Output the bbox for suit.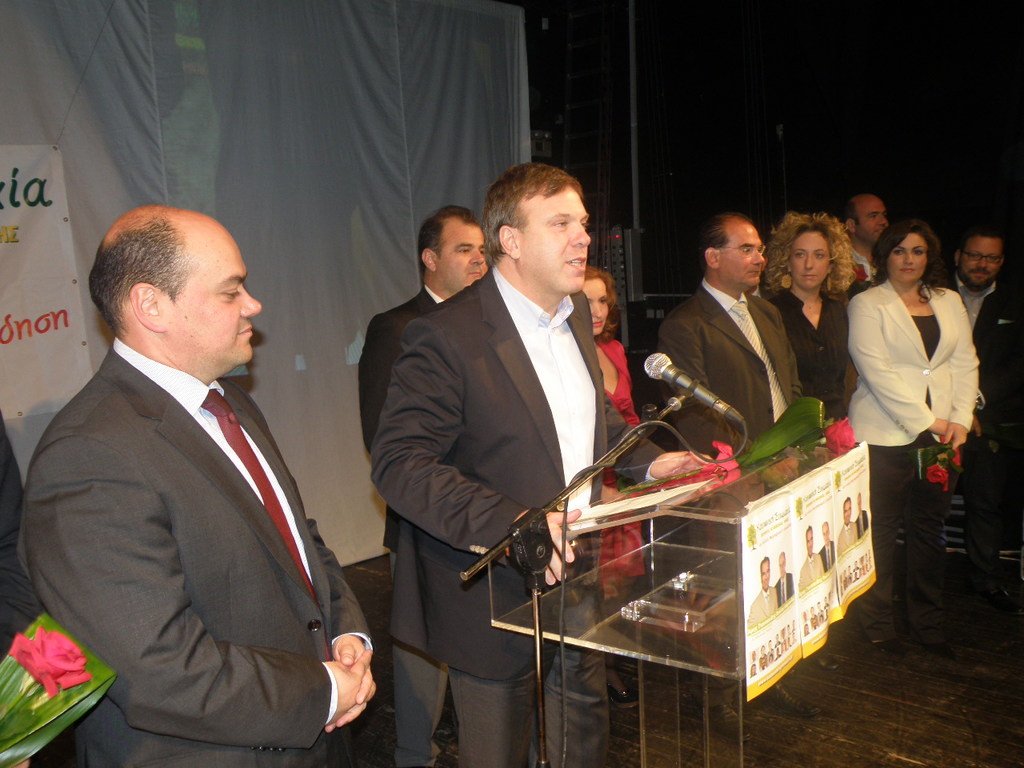
bbox(19, 350, 367, 767).
